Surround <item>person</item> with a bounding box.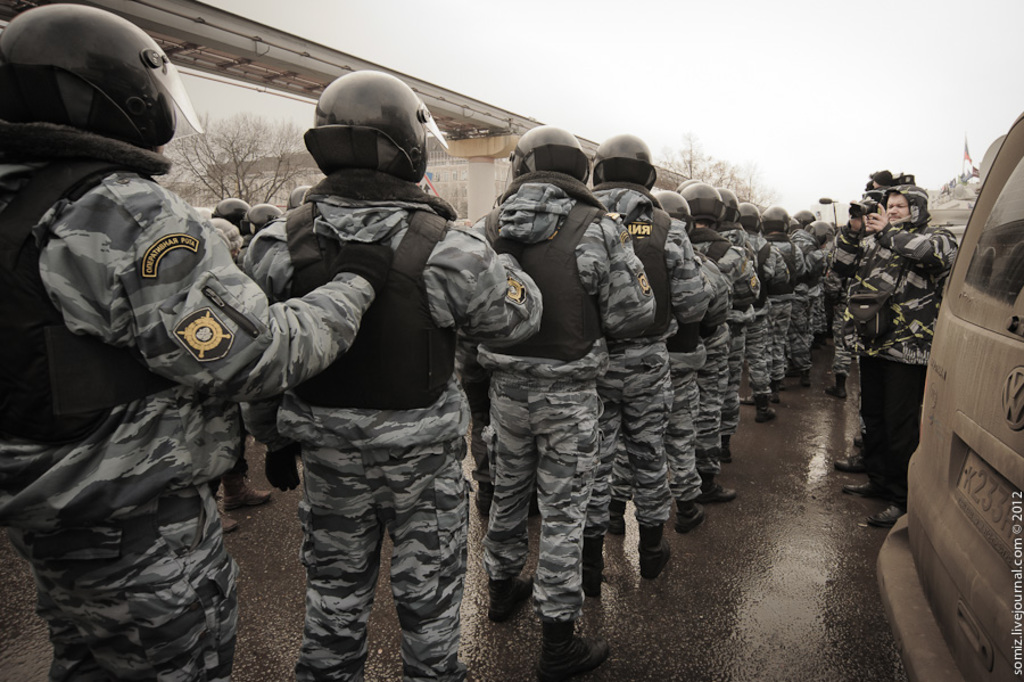
466 124 655 681.
